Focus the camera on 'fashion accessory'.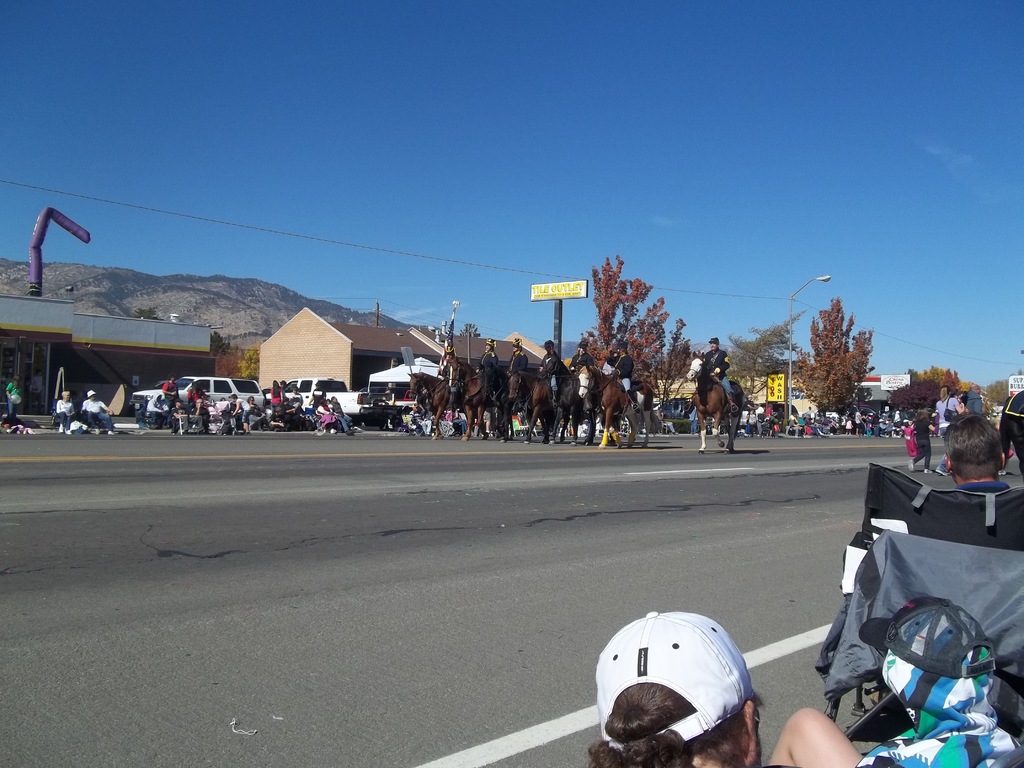
Focus region: rect(857, 595, 998, 677).
